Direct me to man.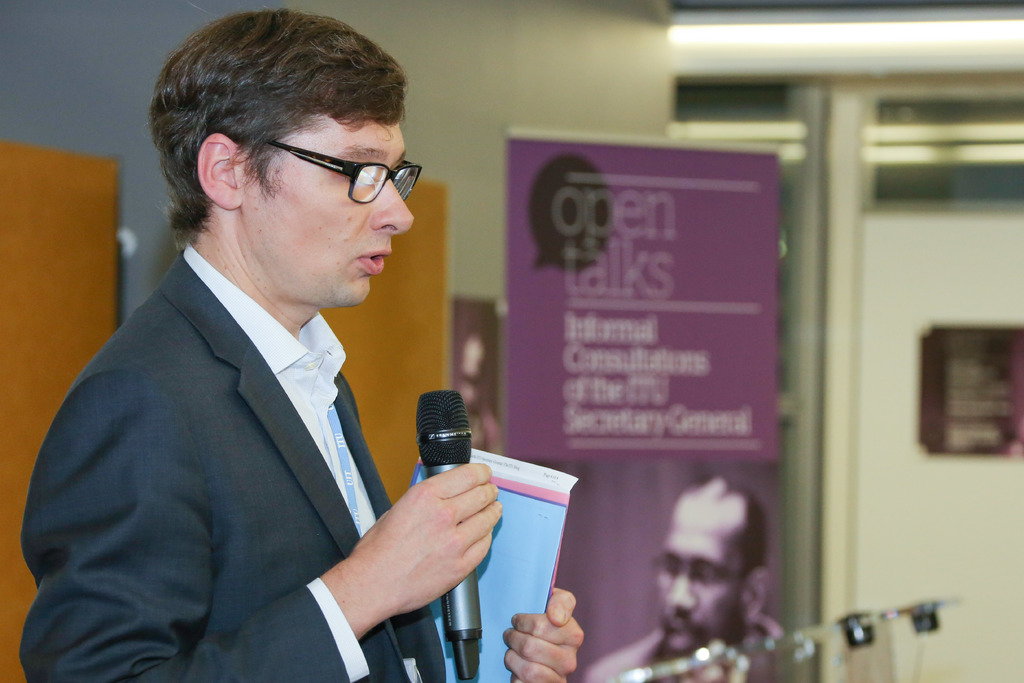
Direction: left=13, top=37, right=523, bottom=682.
